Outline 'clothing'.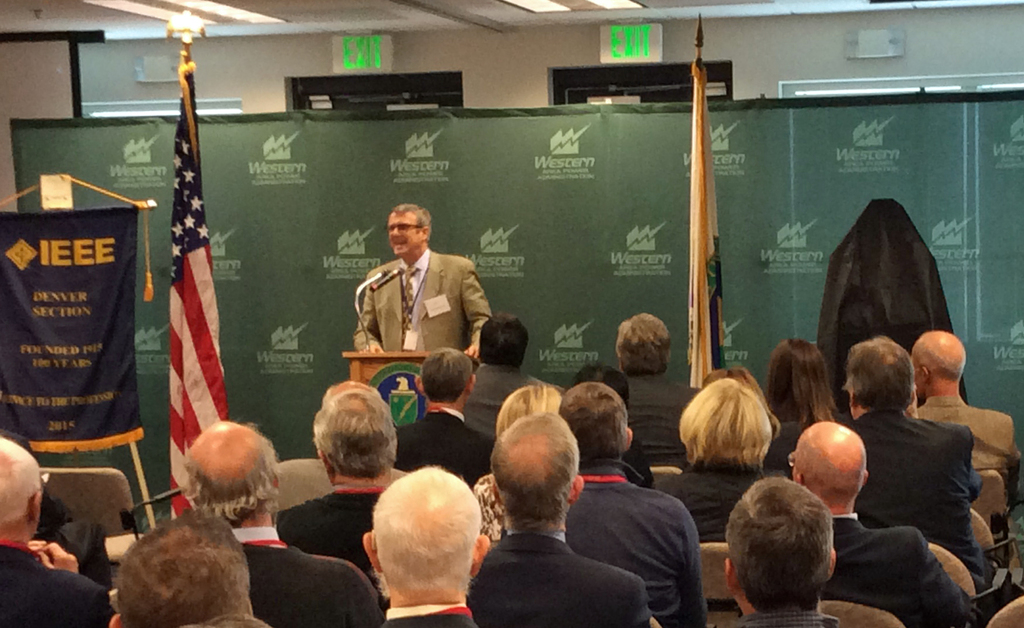
Outline: <box>225,523,387,627</box>.
